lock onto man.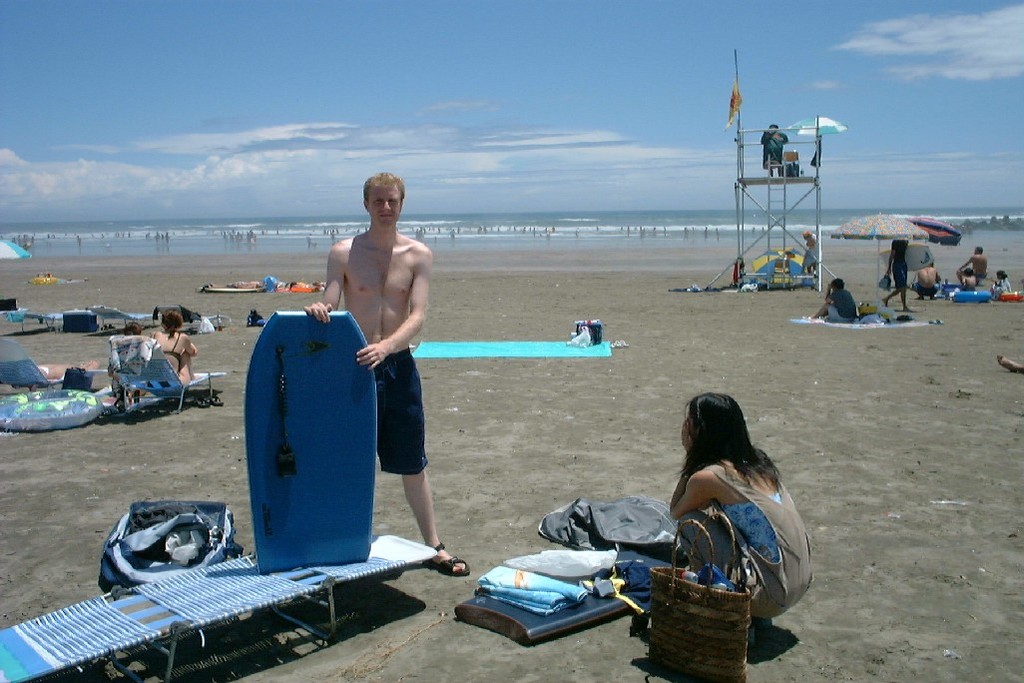
Locked: box(305, 181, 437, 549).
